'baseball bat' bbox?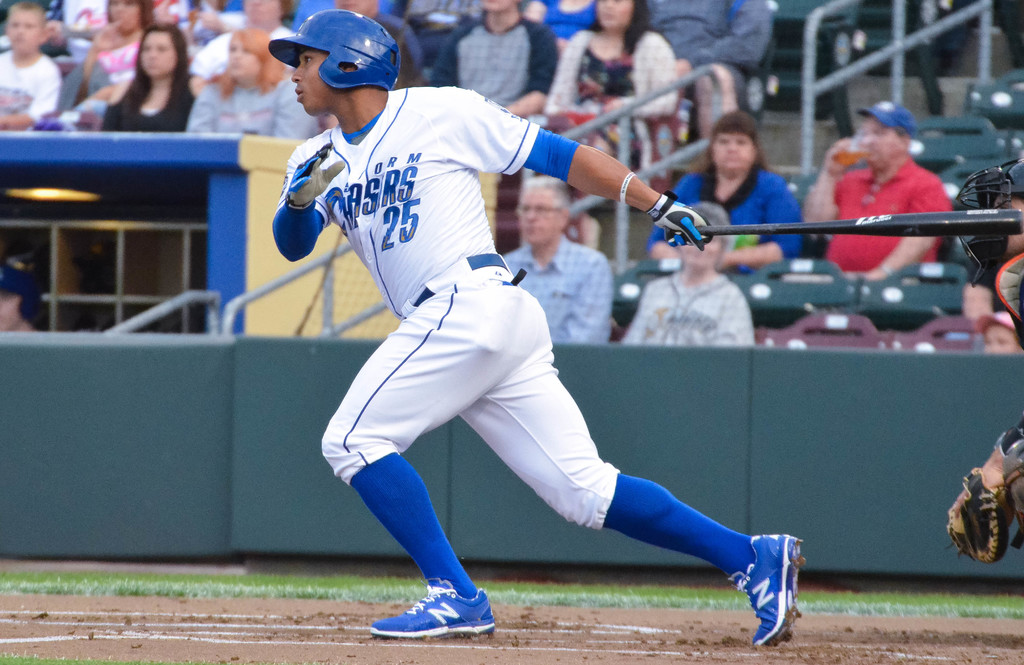
bbox=[662, 206, 1023, 240]
